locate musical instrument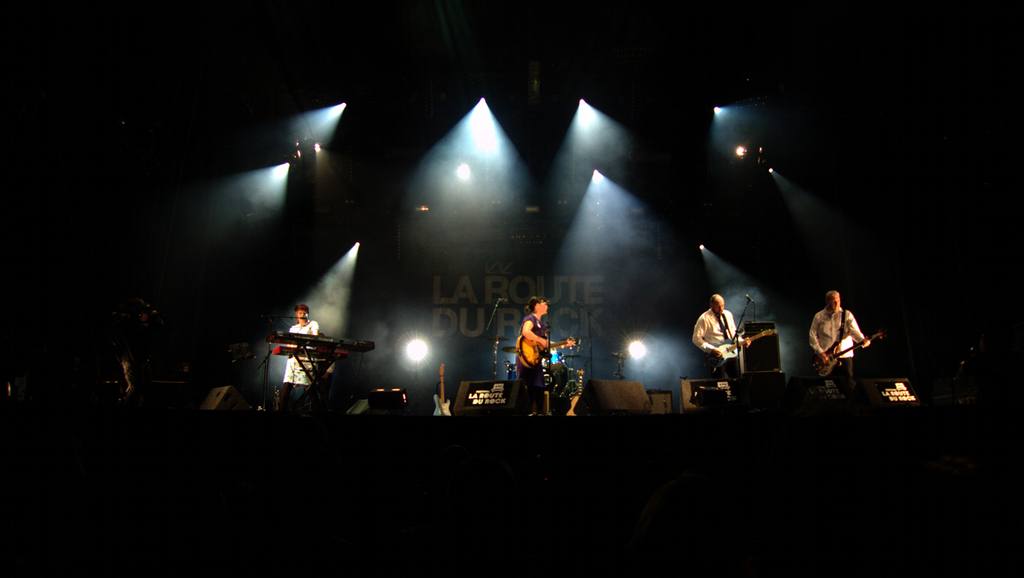
[512, 324, 578, 369]
